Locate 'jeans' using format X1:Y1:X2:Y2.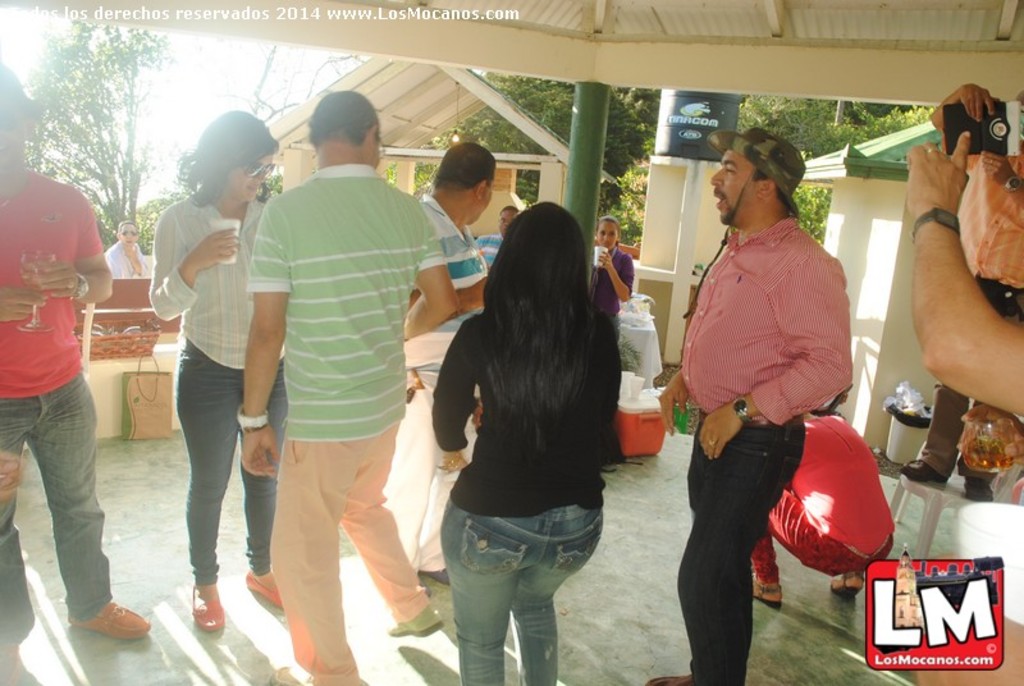
749:494:892:587.
